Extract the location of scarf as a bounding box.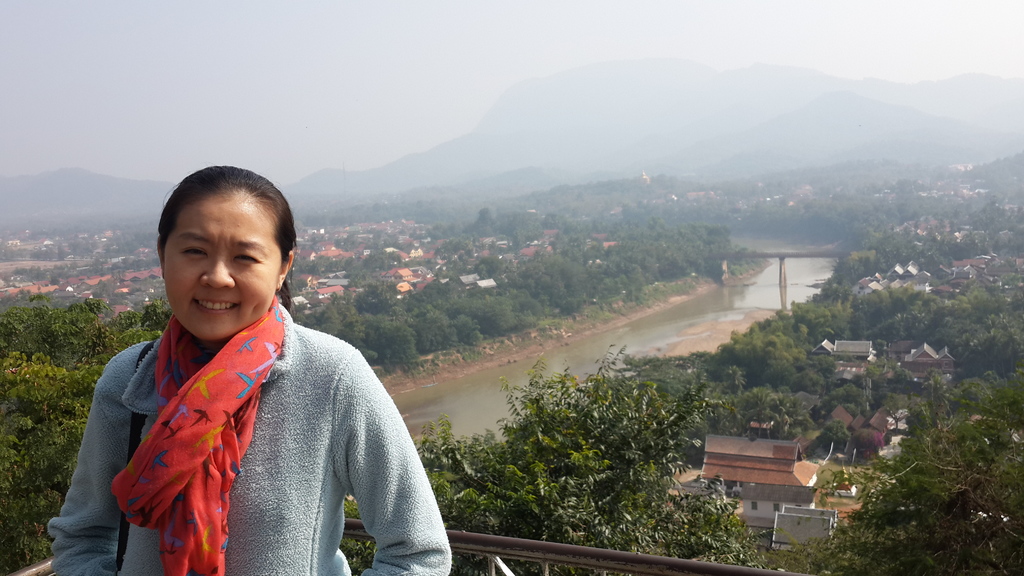
bbox(110, 296, 282, 575).
